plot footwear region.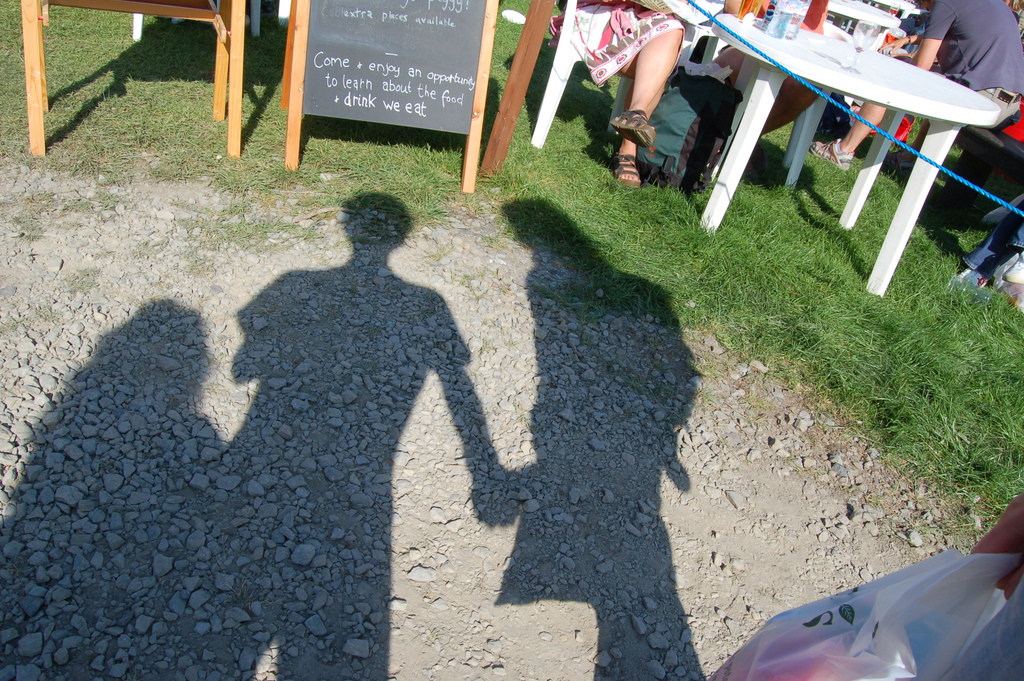
Plotted at bbox=(616, 149, 641, 185).
